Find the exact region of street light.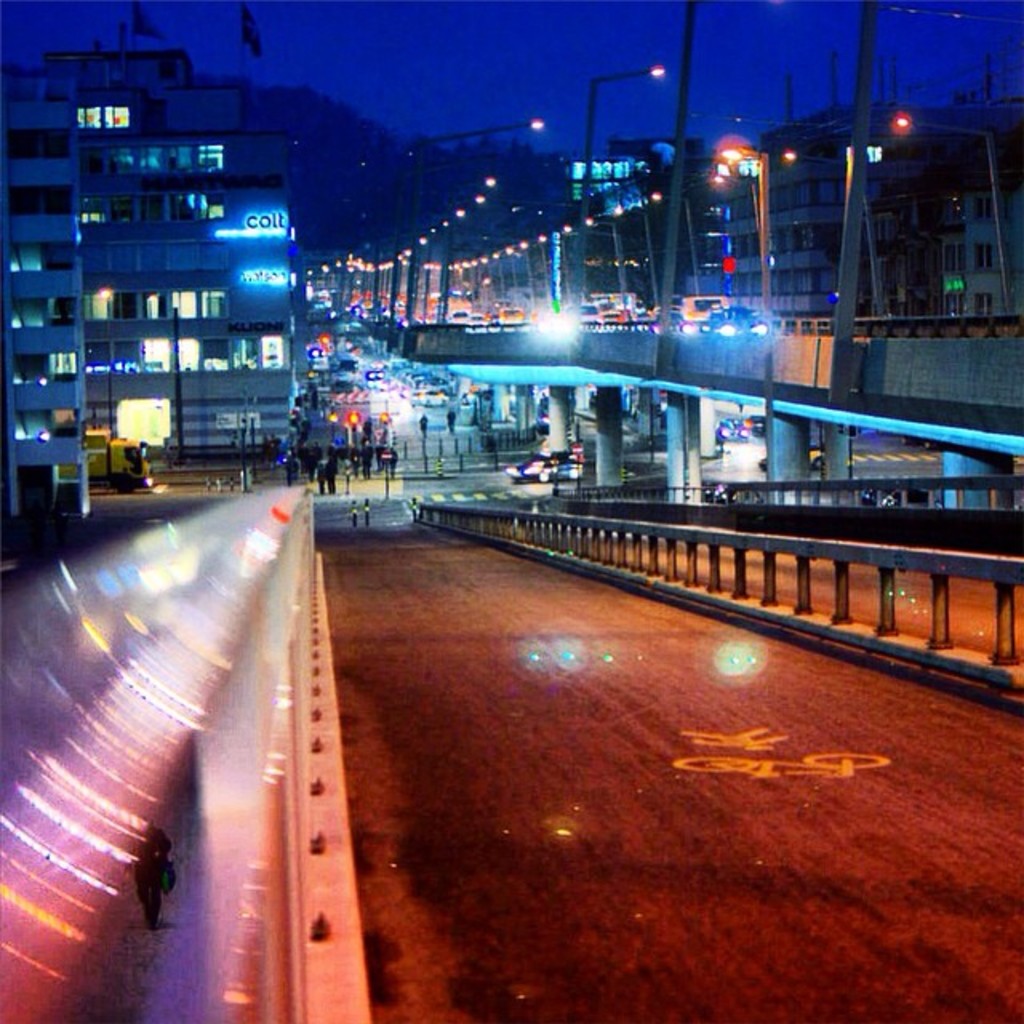
Exact region: BBox(611, 208, 654, 304).
